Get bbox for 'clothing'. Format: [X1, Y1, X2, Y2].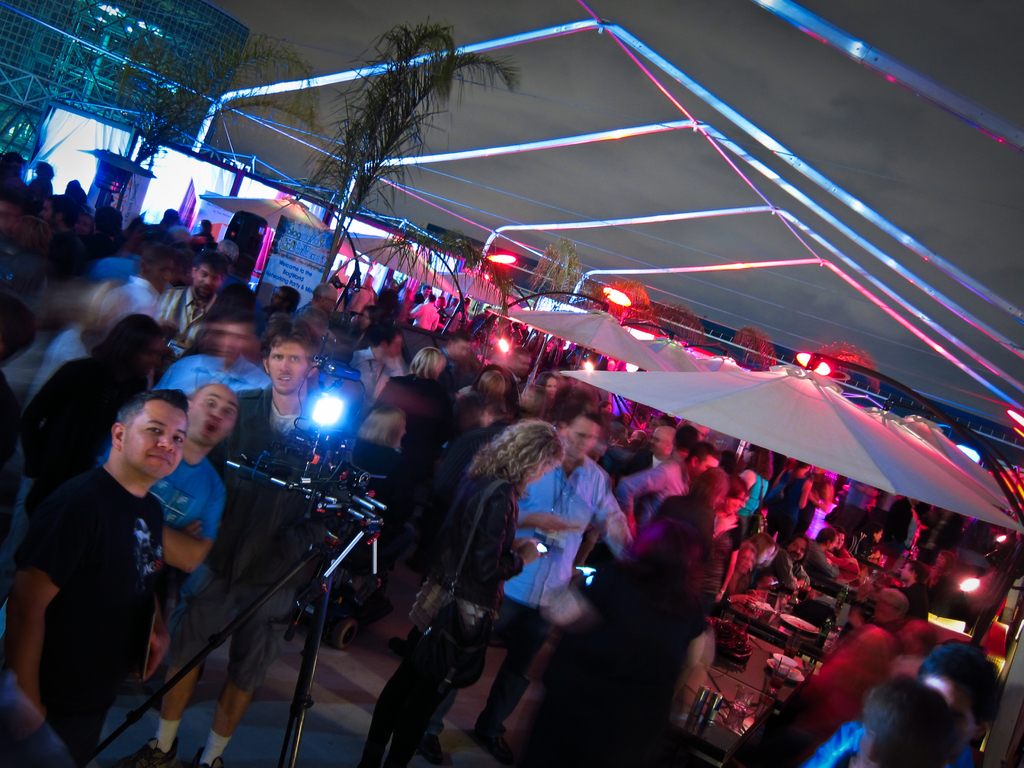
[774, 720, 861, 764].
